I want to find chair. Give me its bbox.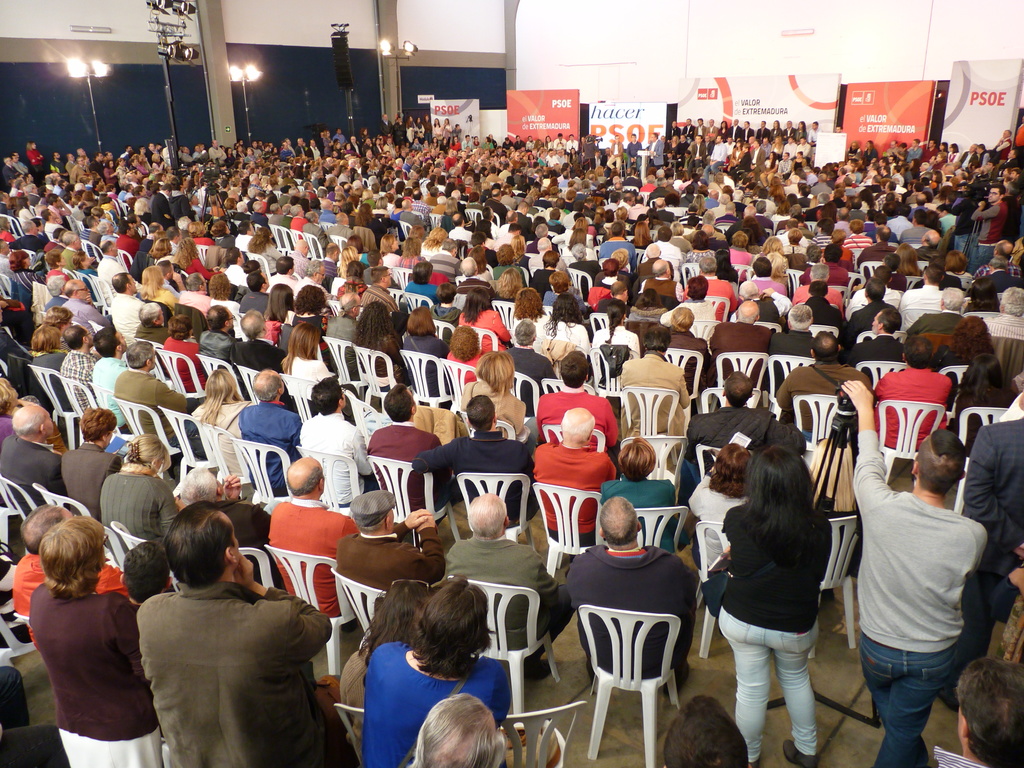
Rect(952, 407, 1014, 517).
